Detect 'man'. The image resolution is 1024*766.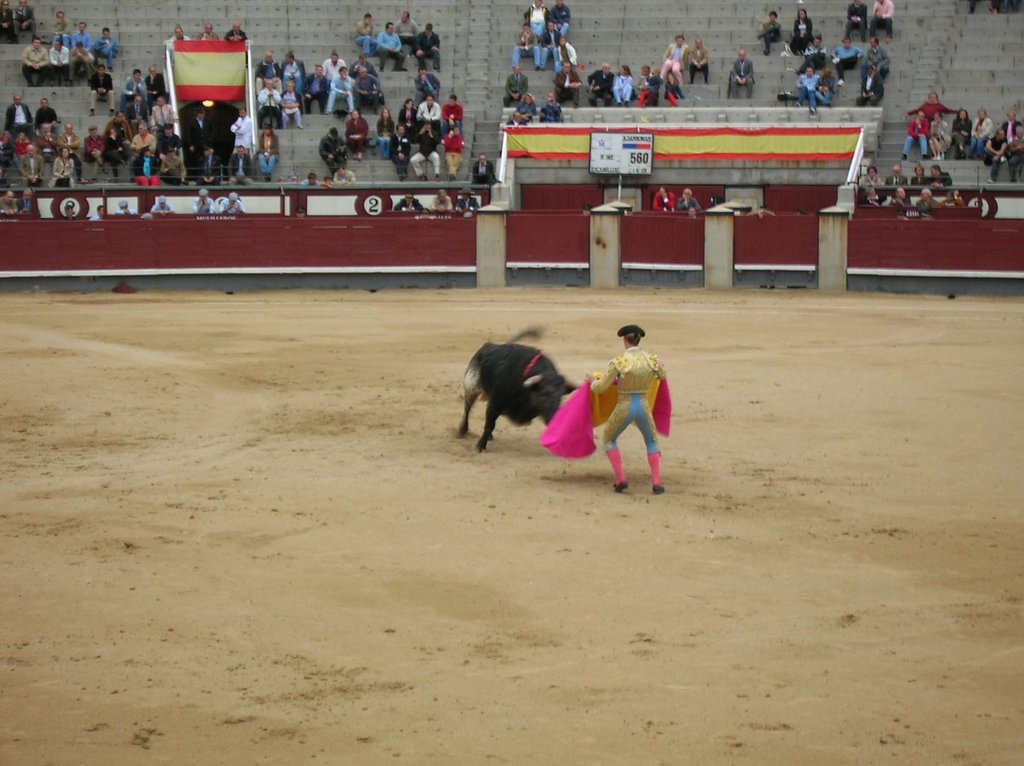
(538,18,559,72).
